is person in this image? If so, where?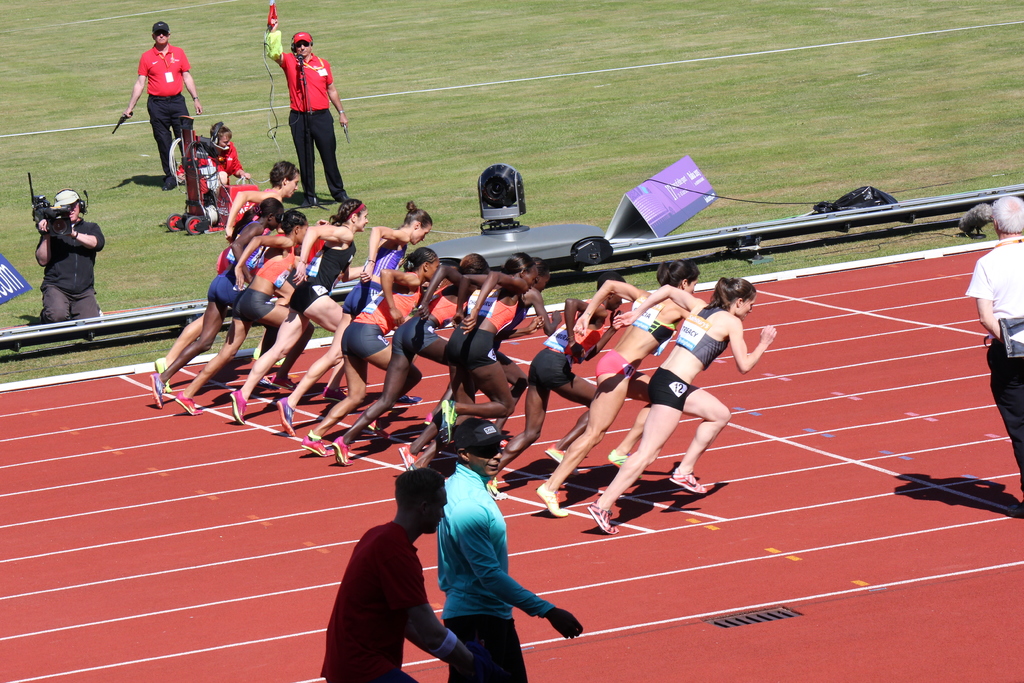
Yes, at {"x1": 584, "y1": 273, "x2": 778, "y2": 537}.
